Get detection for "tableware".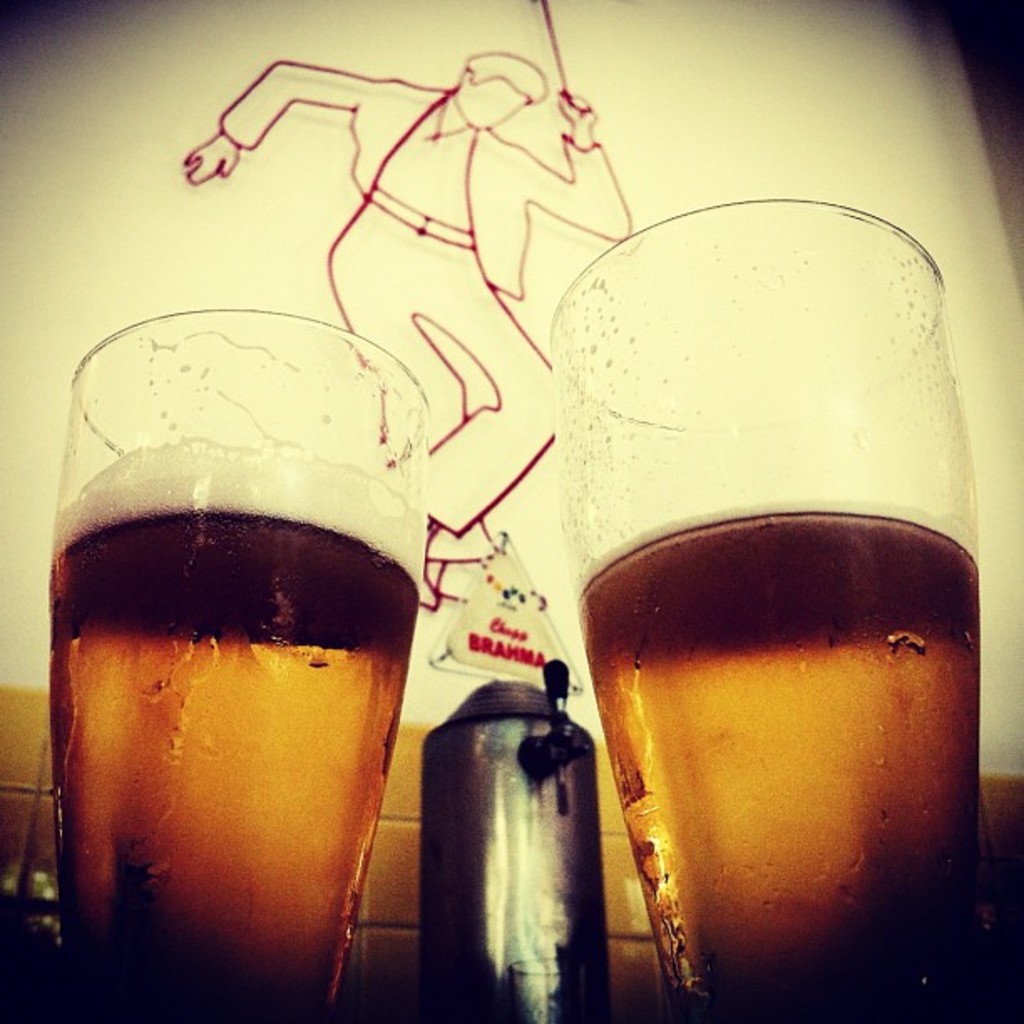
Detection: region(47, 301, 435, 1022).
